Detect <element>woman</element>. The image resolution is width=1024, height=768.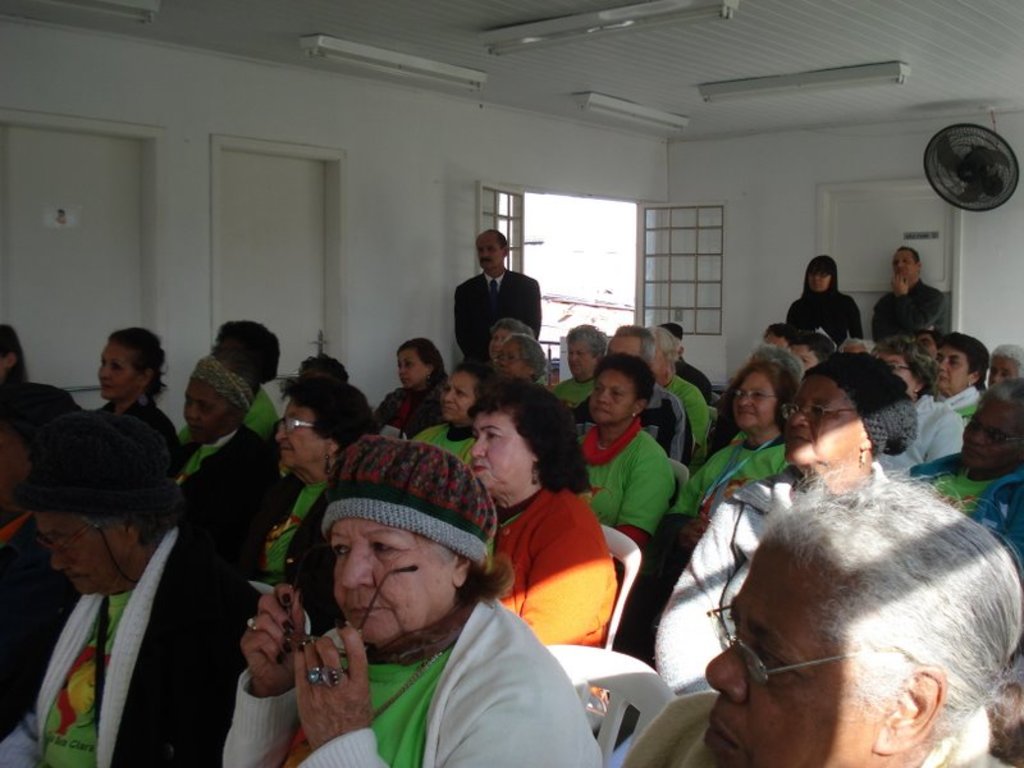
pyautogui.locateOnScreen(172, 347, 273, 516).
